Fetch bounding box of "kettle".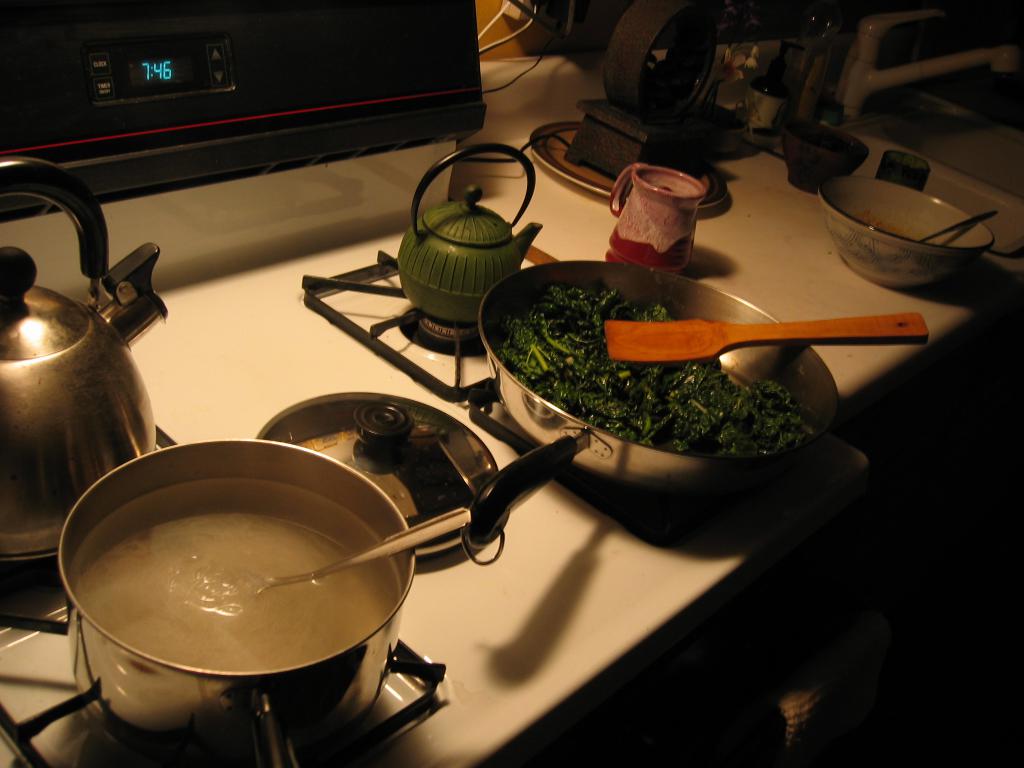
Bbox: (384,142,545,337).
